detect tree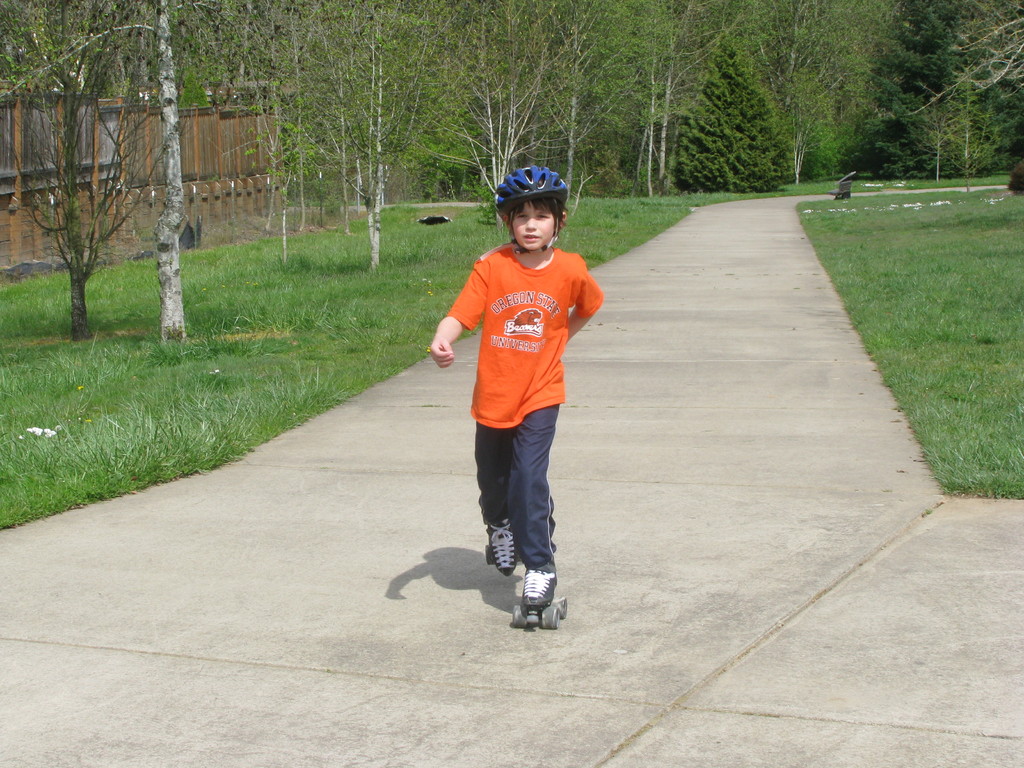
(x1=1004, y1=117, x2=1021, y2=198)
